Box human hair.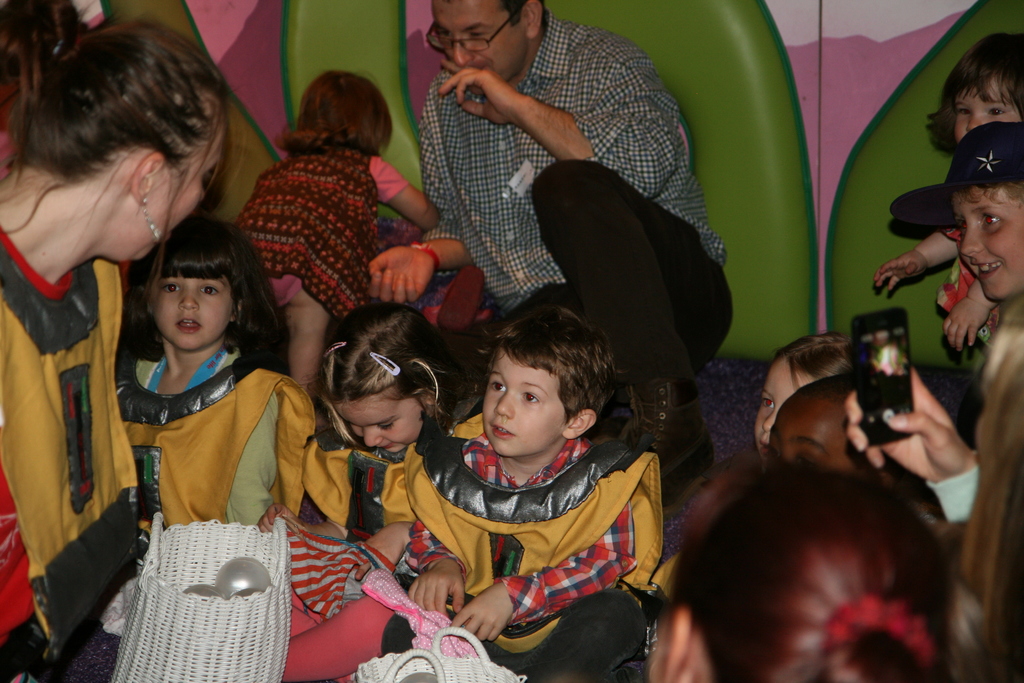
BBox(771, 334, 852, 383).
